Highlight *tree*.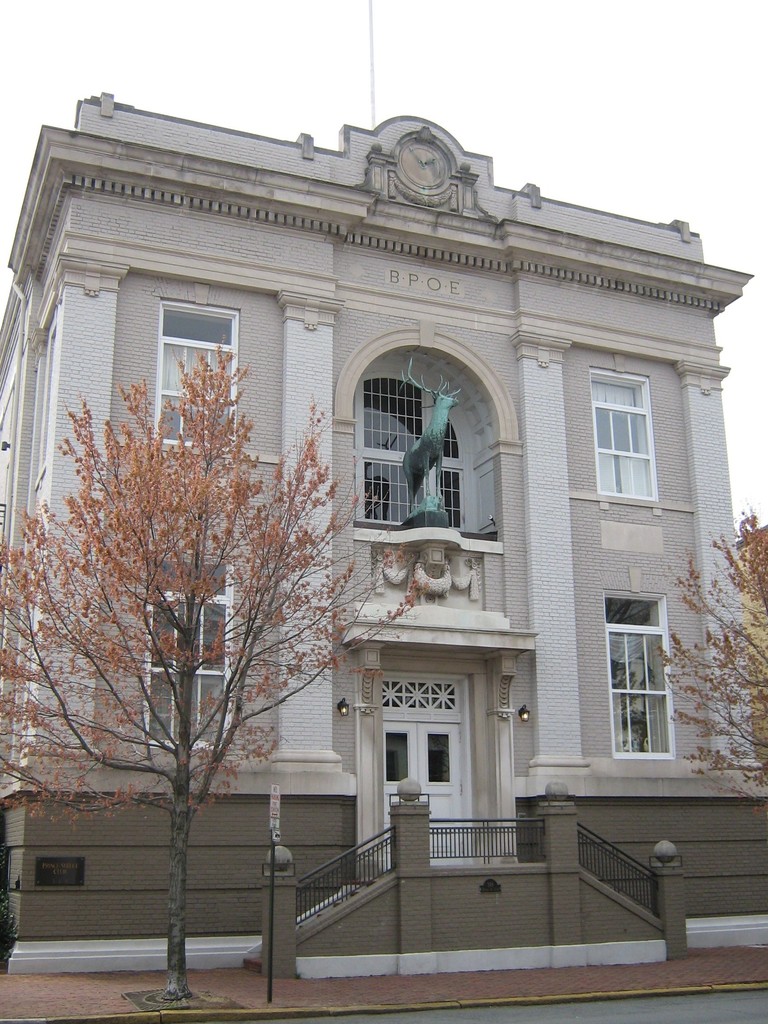
Highlighted region: Rect(644, 501, 767, 826).
